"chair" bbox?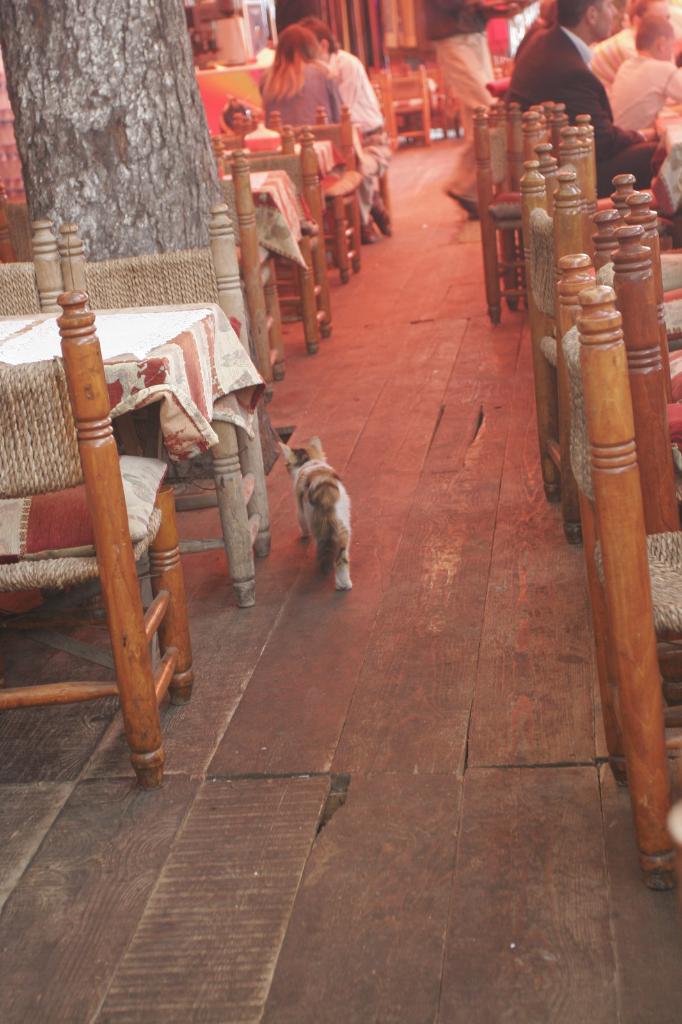
x1=0 y1=293 x2=196 y2=790
